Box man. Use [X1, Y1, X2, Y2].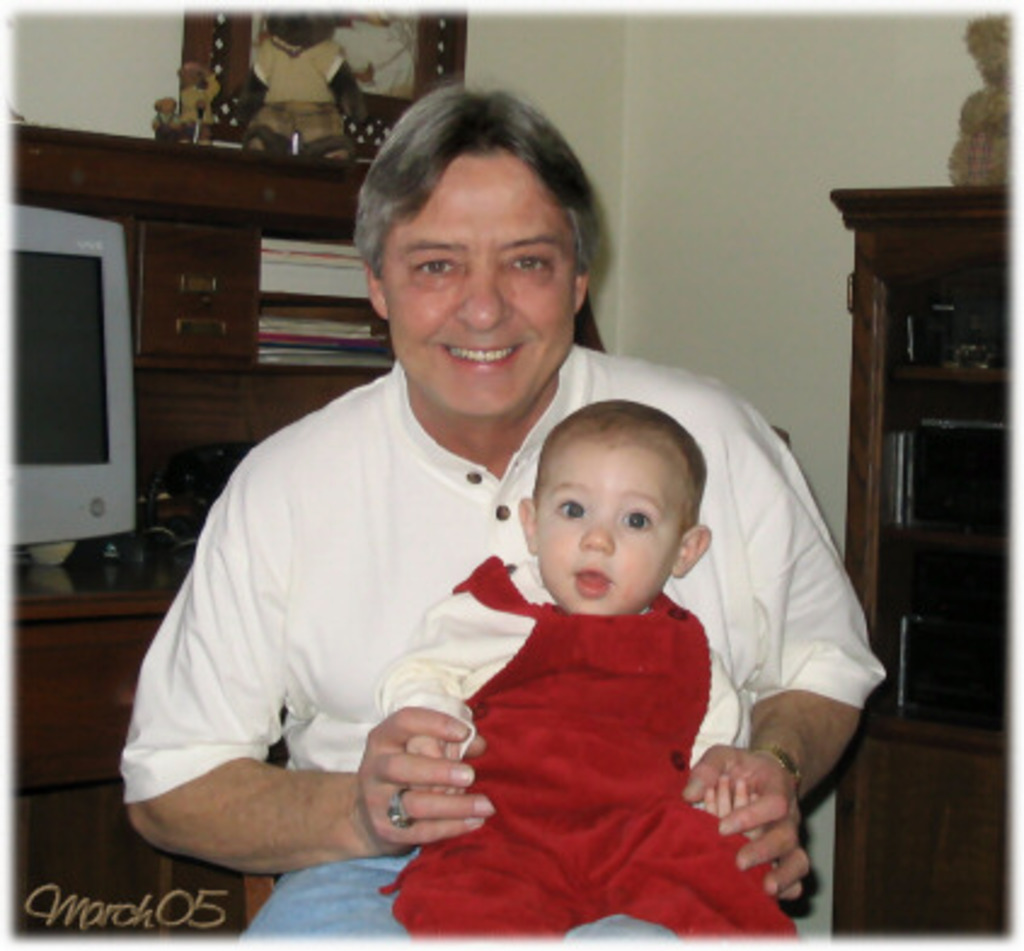
[116, 82, 874, 941].
